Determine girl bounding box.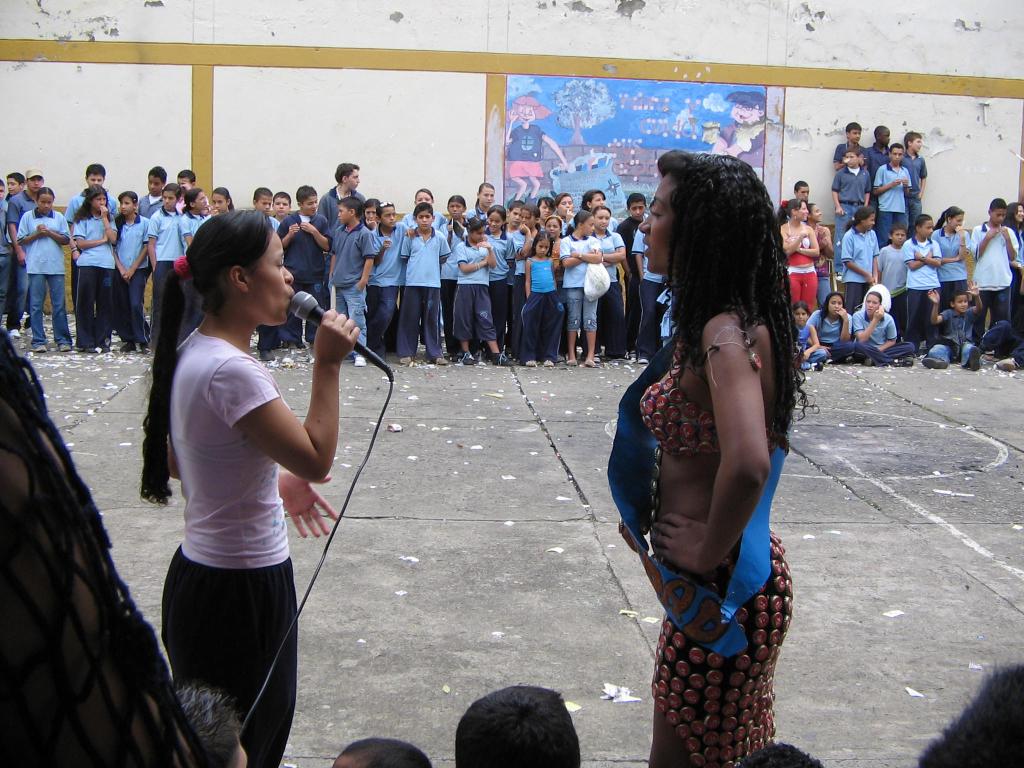
Determined: x1=107, y1=189, x2=154, y2=363.
